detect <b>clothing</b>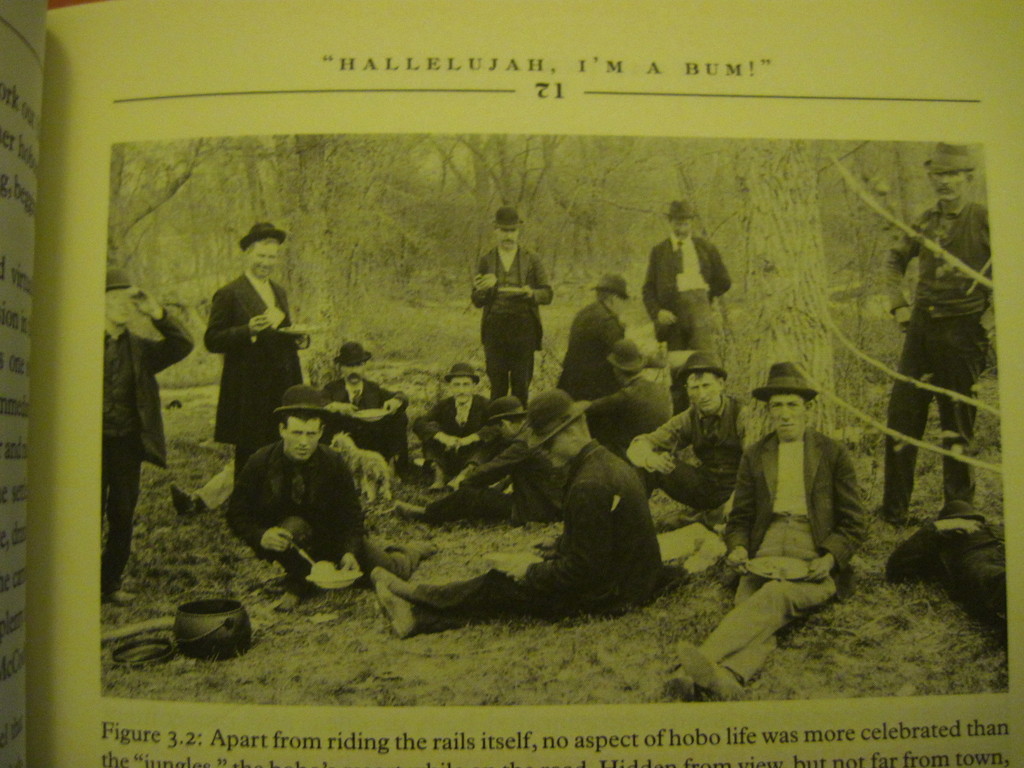
193:220:300:464
